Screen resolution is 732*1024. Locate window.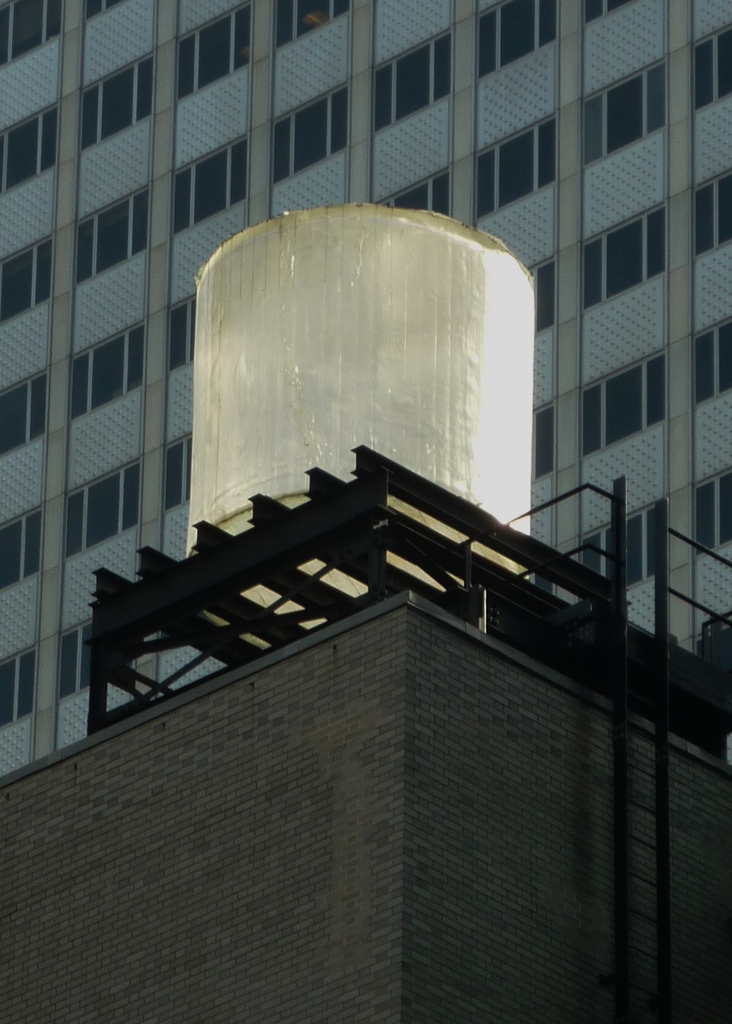
box(0, 373, 43, 455).
